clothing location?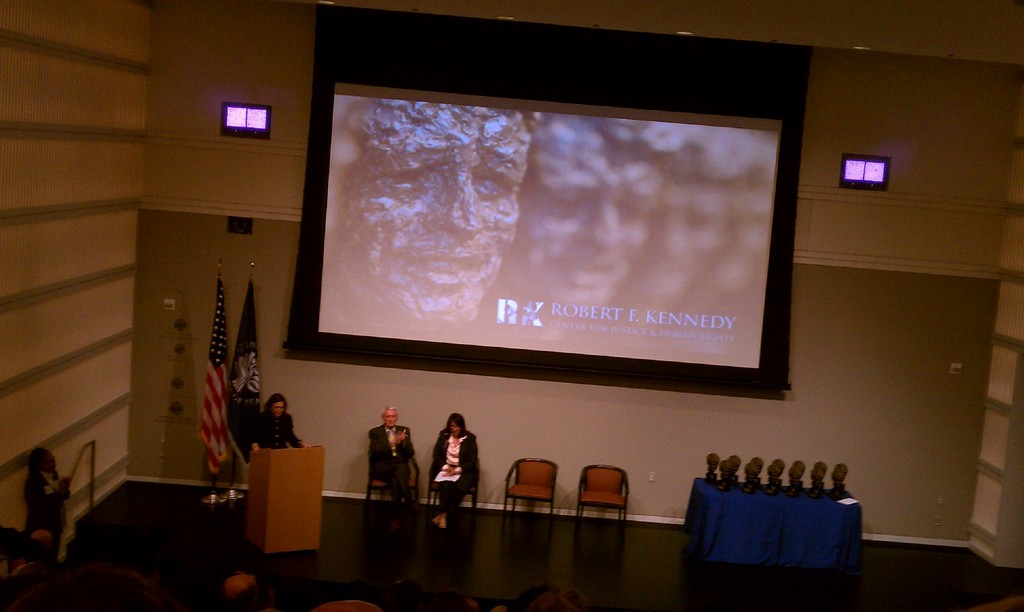
bbox(424, 426, 480, 525)
